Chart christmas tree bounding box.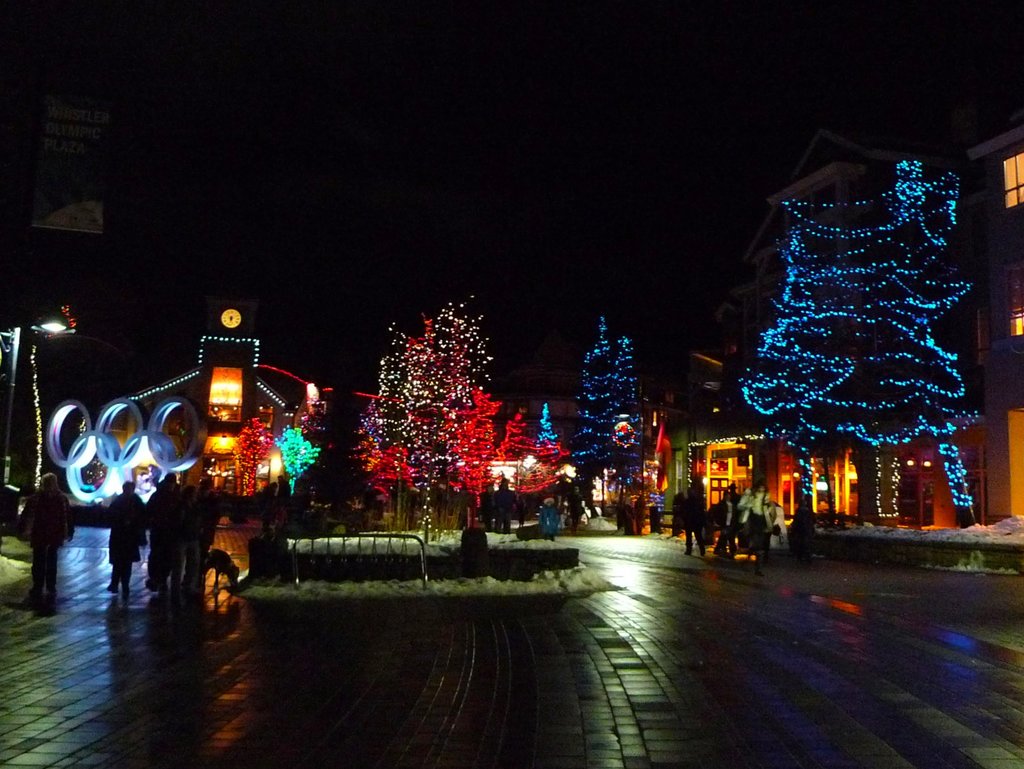
Charted: pyautogui.locateOnScreen(780, 163, 983, 513).
